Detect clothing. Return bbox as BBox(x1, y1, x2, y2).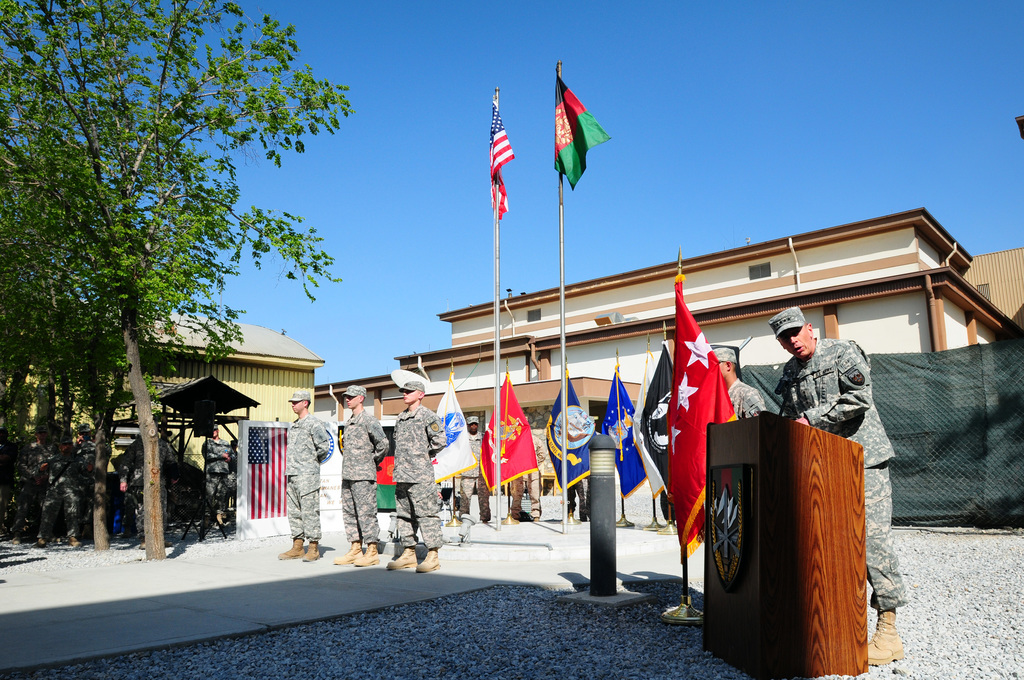
BBox(39, 434, 99, 540).
